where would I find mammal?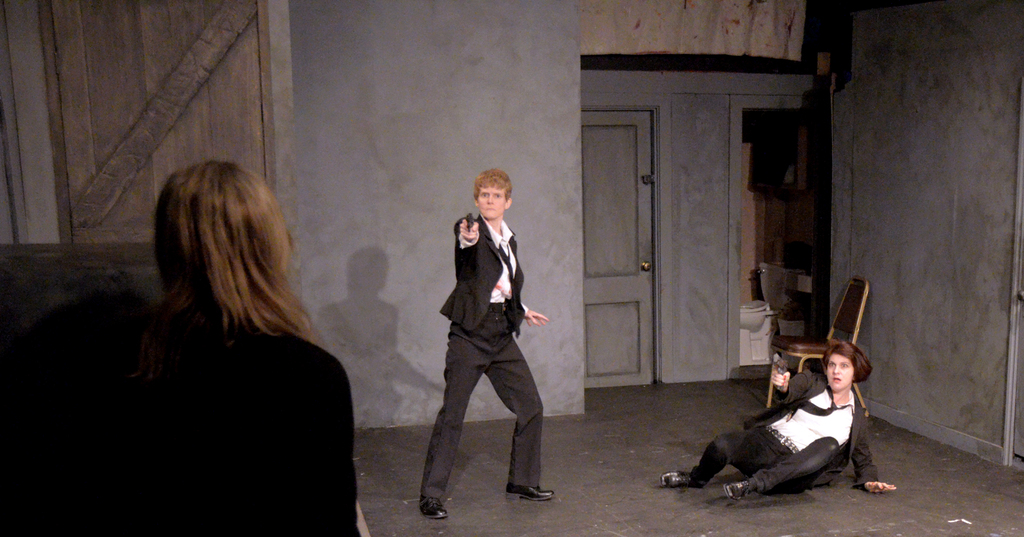
At (412, 163, 563, 531).
